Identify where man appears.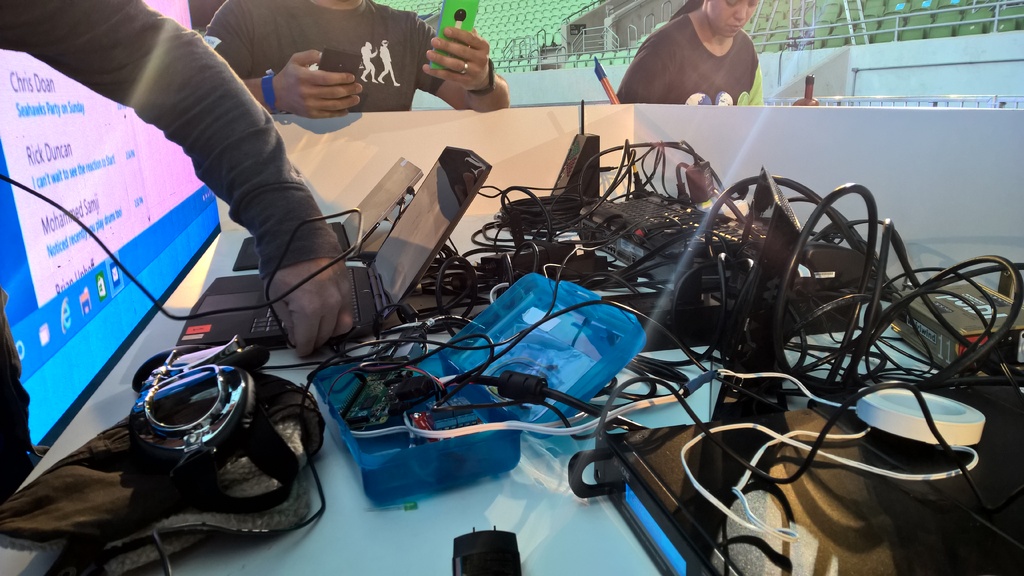
Appears at <region>0, 0, 358, 503</region>.
